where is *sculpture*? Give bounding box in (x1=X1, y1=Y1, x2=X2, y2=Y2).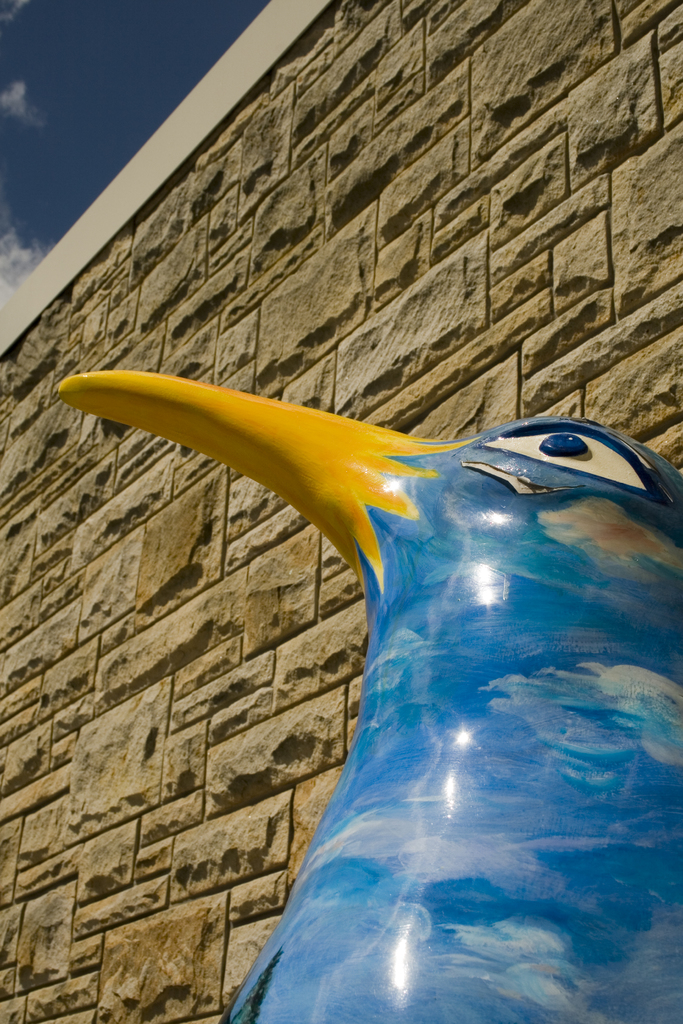
(x1=46, y1=362, x2=682, y2=1023).
